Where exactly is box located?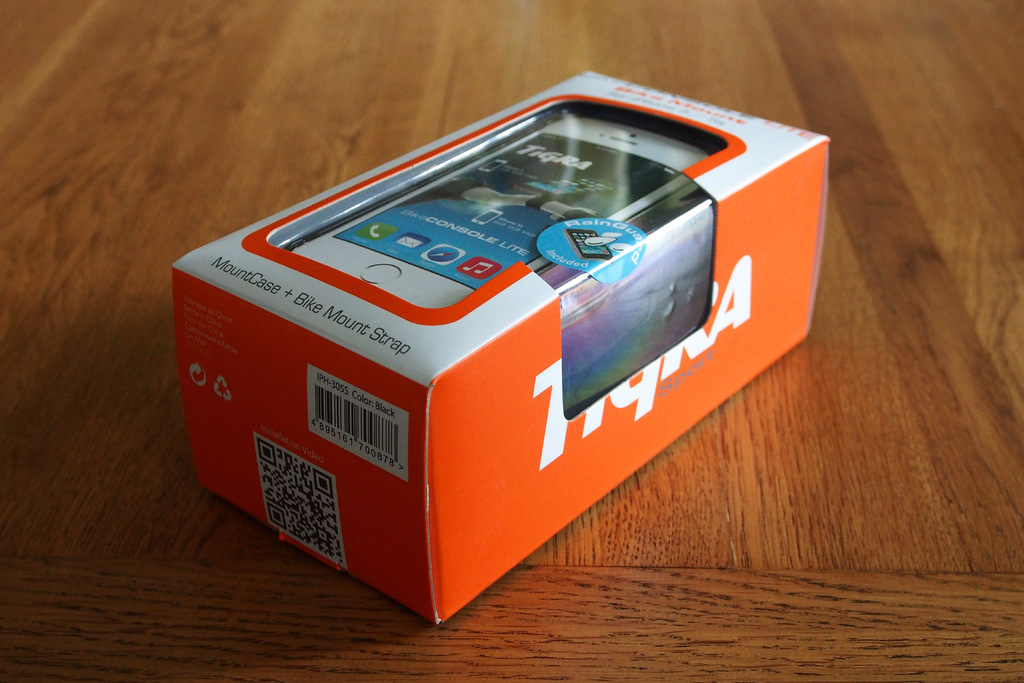
Its bounding box is (169,69,828,620).
